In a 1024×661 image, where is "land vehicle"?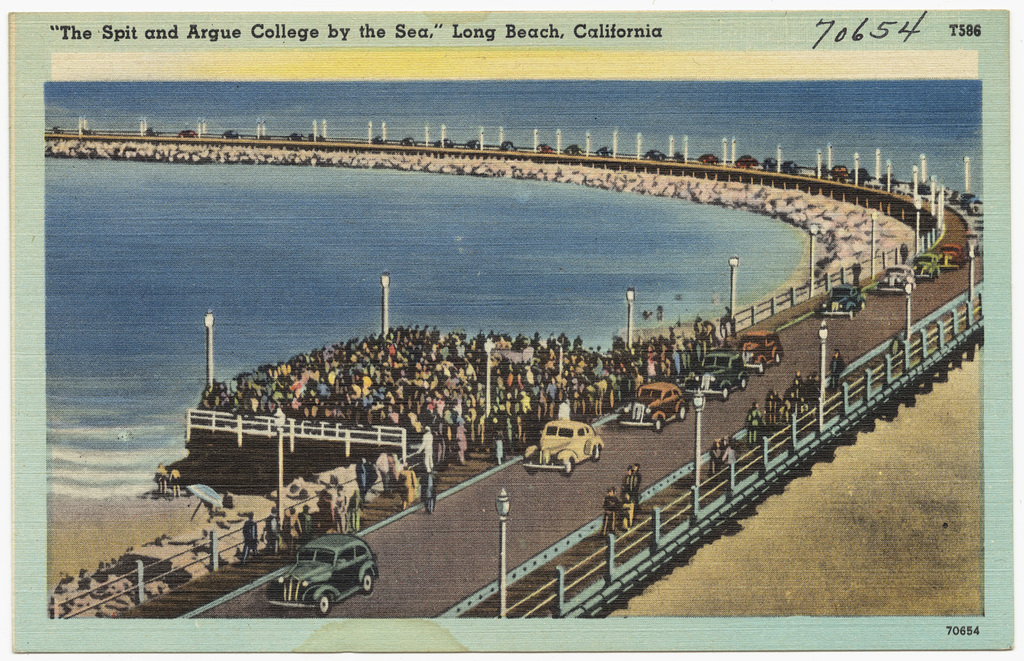
x1=181, y1=133, x2=193, y2=134.
